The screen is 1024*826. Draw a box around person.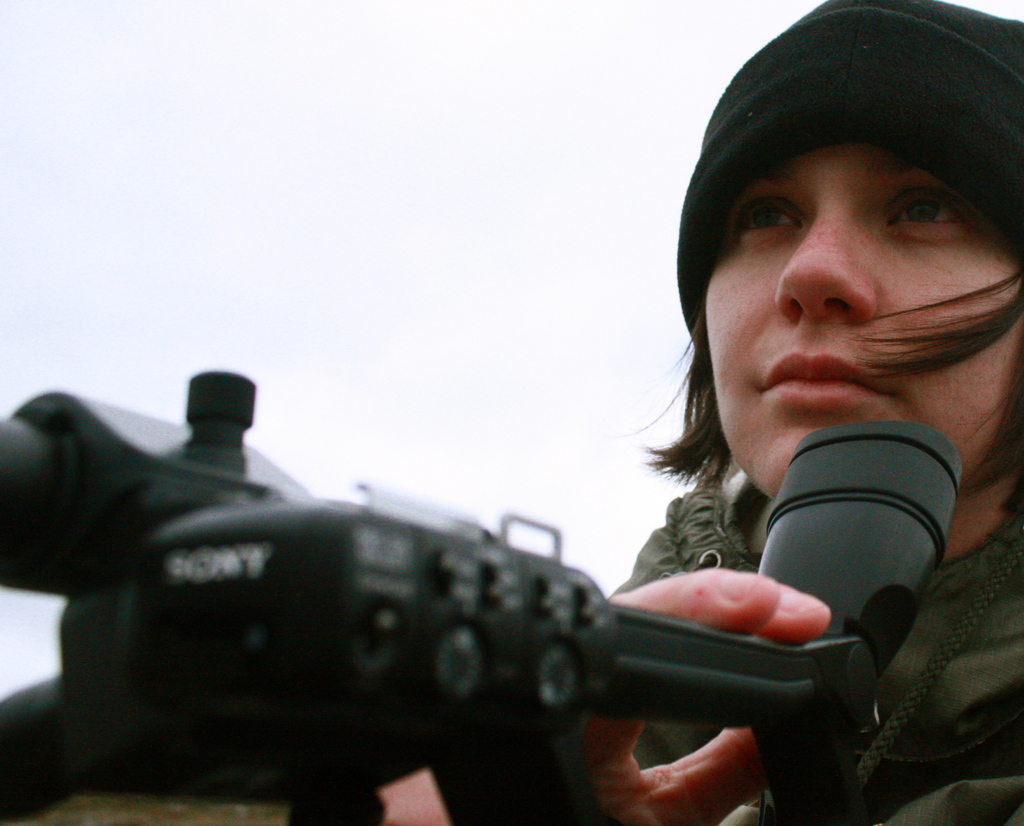
x1=285 y1=0 x2=1023 y2=825.
